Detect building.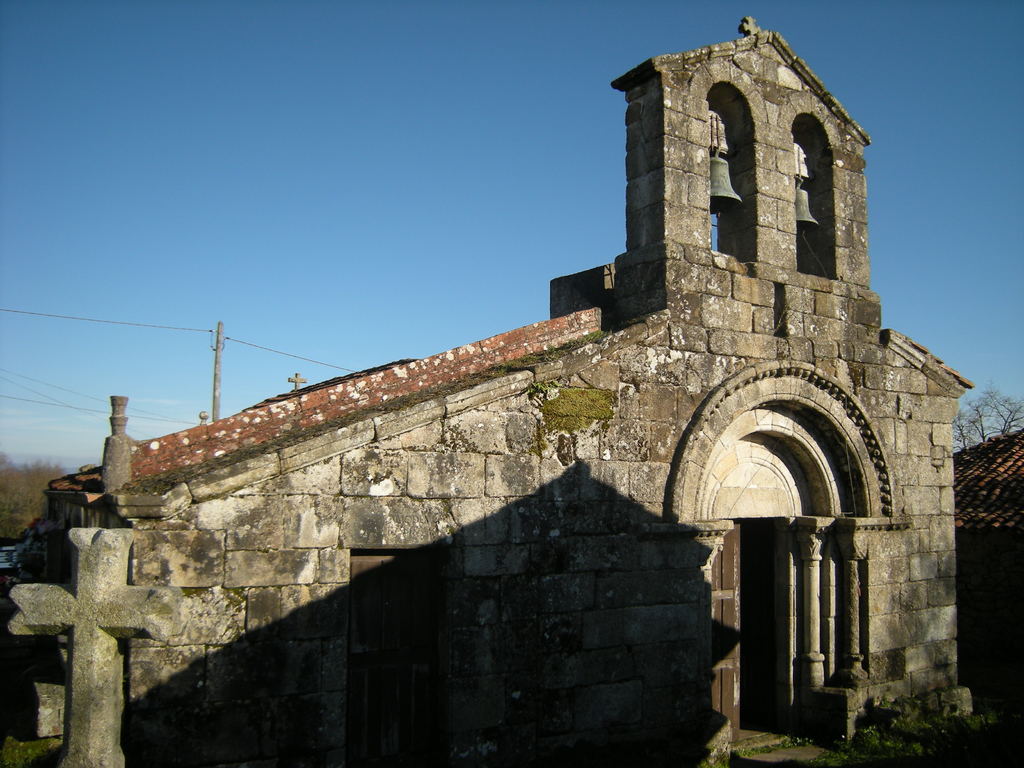
Detected at bbox(0, 18, 975, 767).
